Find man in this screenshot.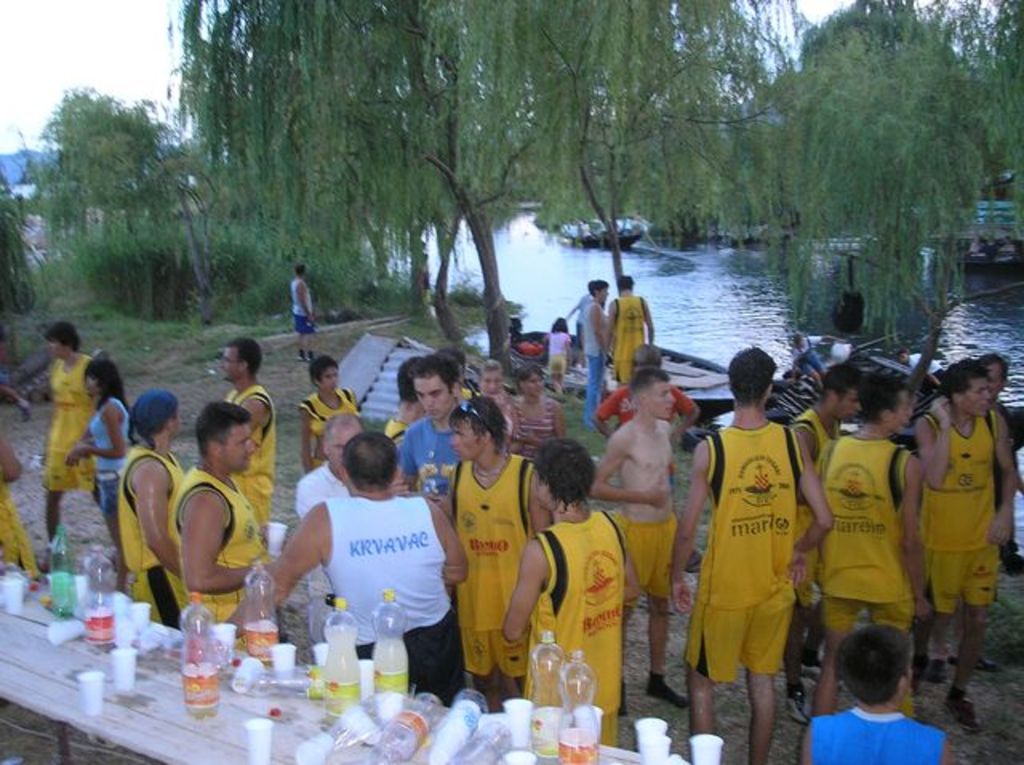
The bounding box for man is select_region(664, 344, 830, 763).
